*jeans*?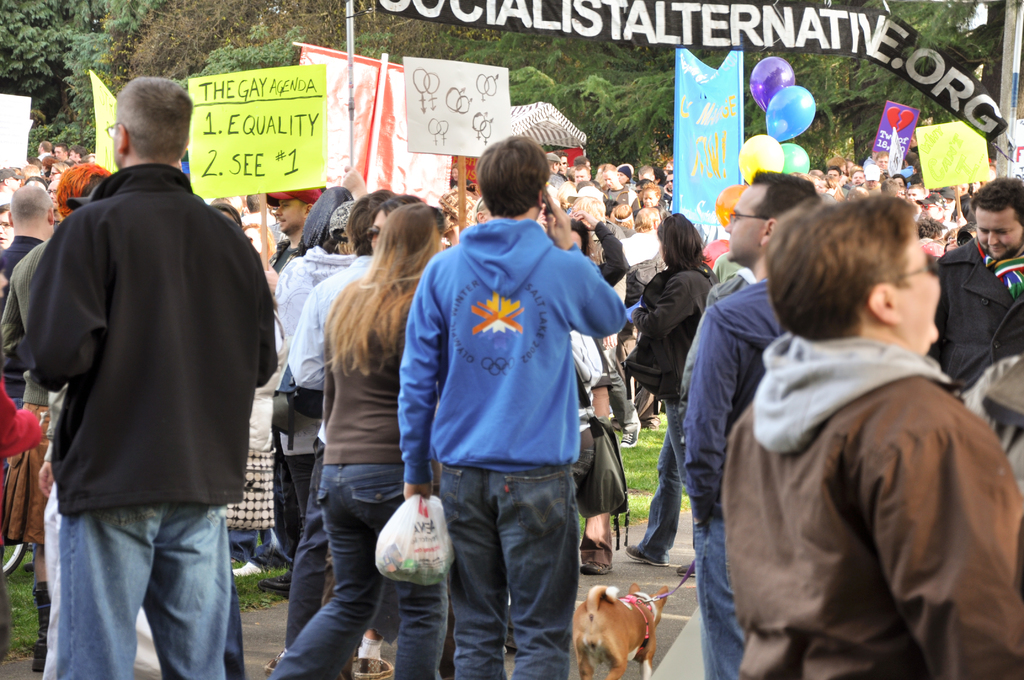
635,396,686,556
